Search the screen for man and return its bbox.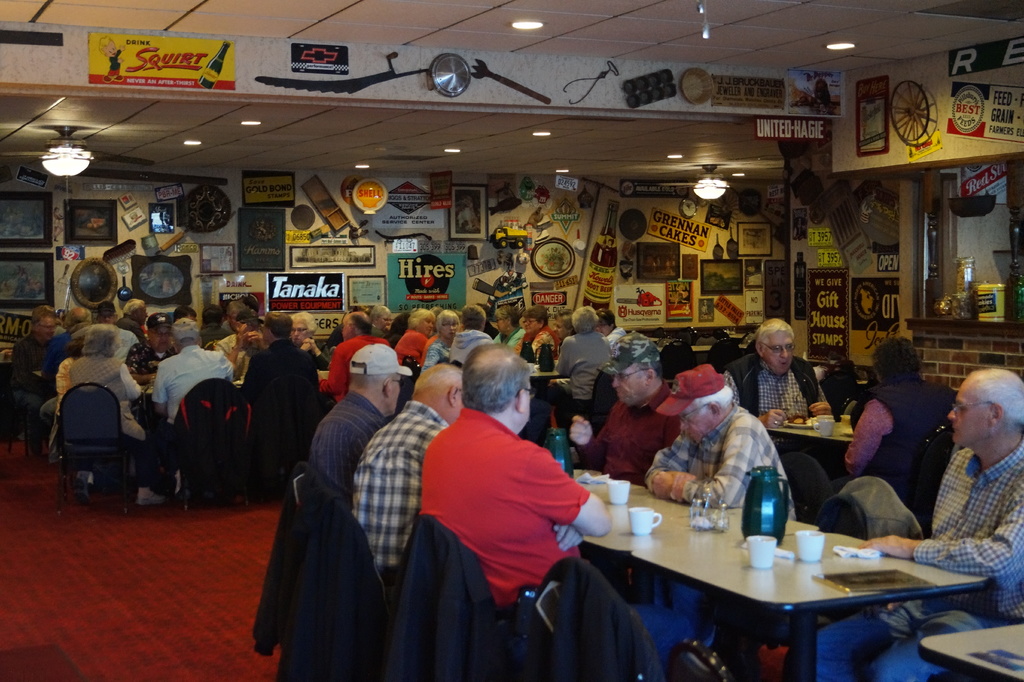
Found: Rect(310, 305, 389, 407).
